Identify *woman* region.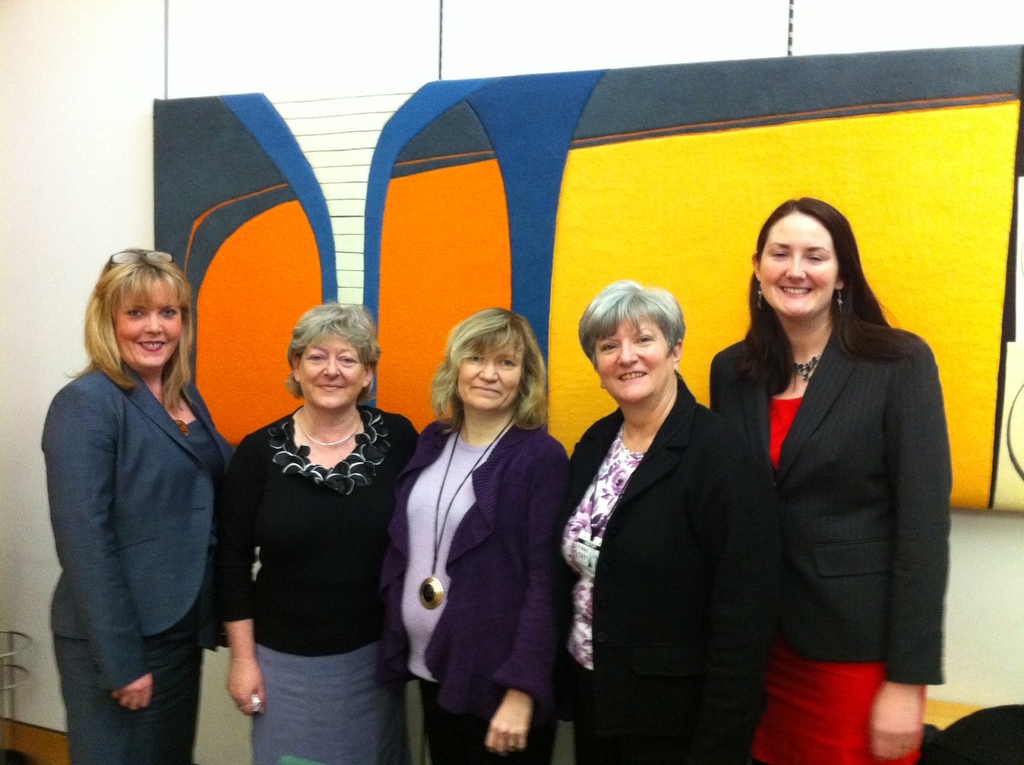
Region: [x1=376, y1=304, x2=574, y2=761].
